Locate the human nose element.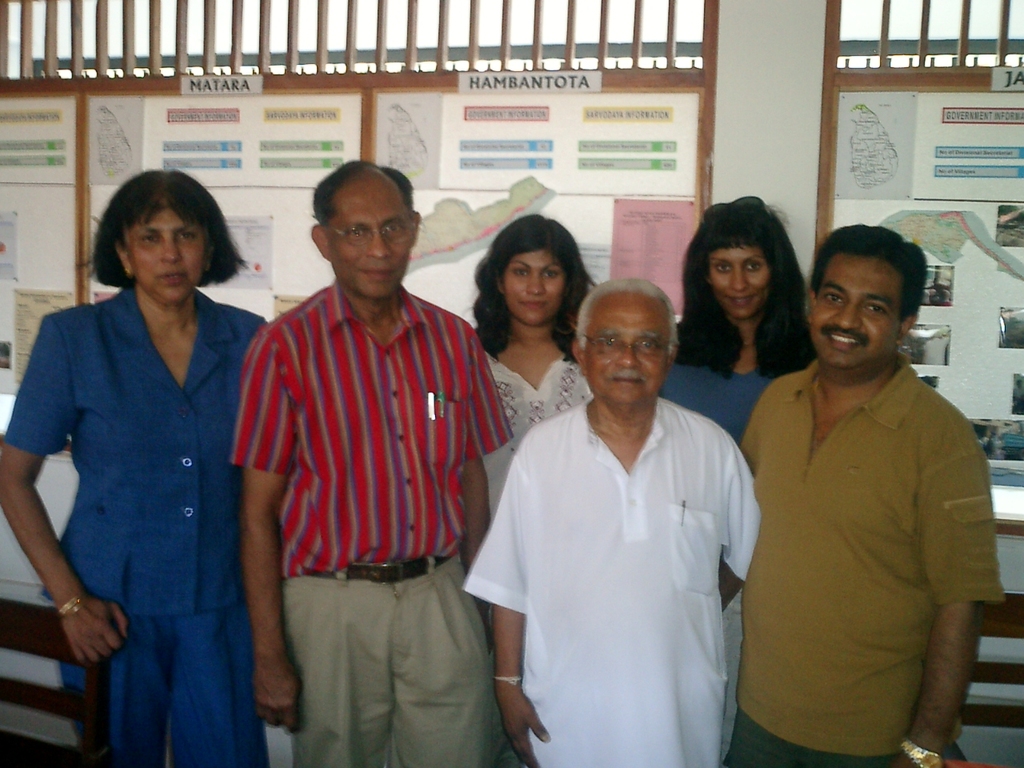
Element bbox: bbox=[731, 263, 746, 289].
